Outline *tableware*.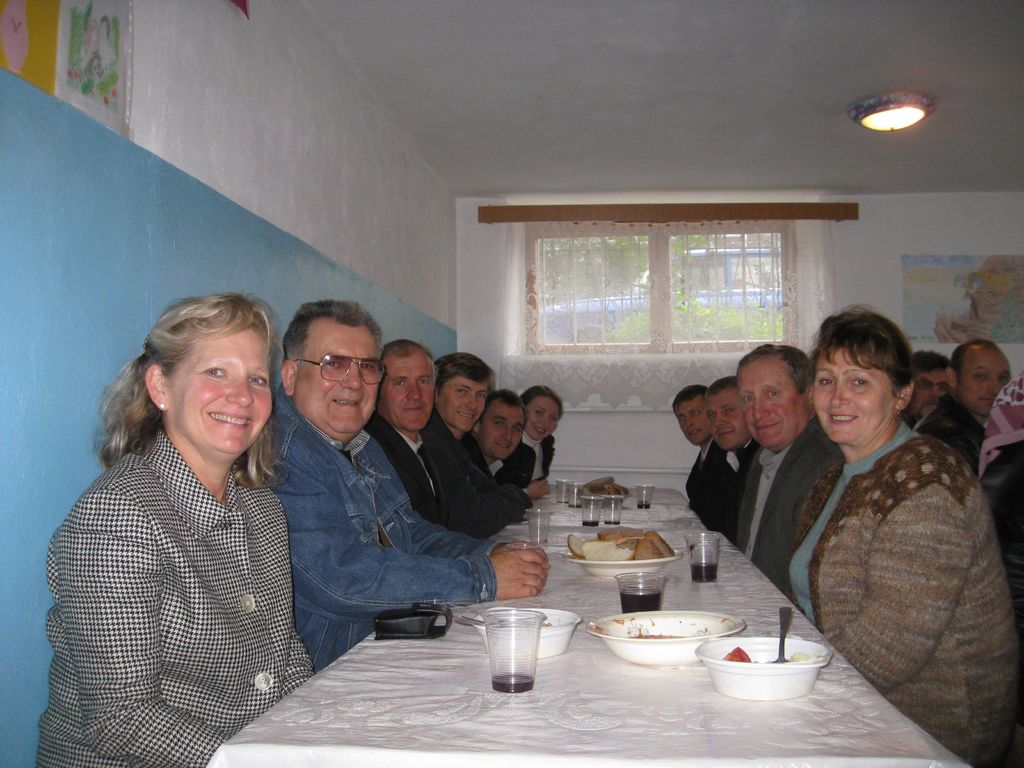
Outline: (x1=478, y1=604, x2=543, y2=695).
